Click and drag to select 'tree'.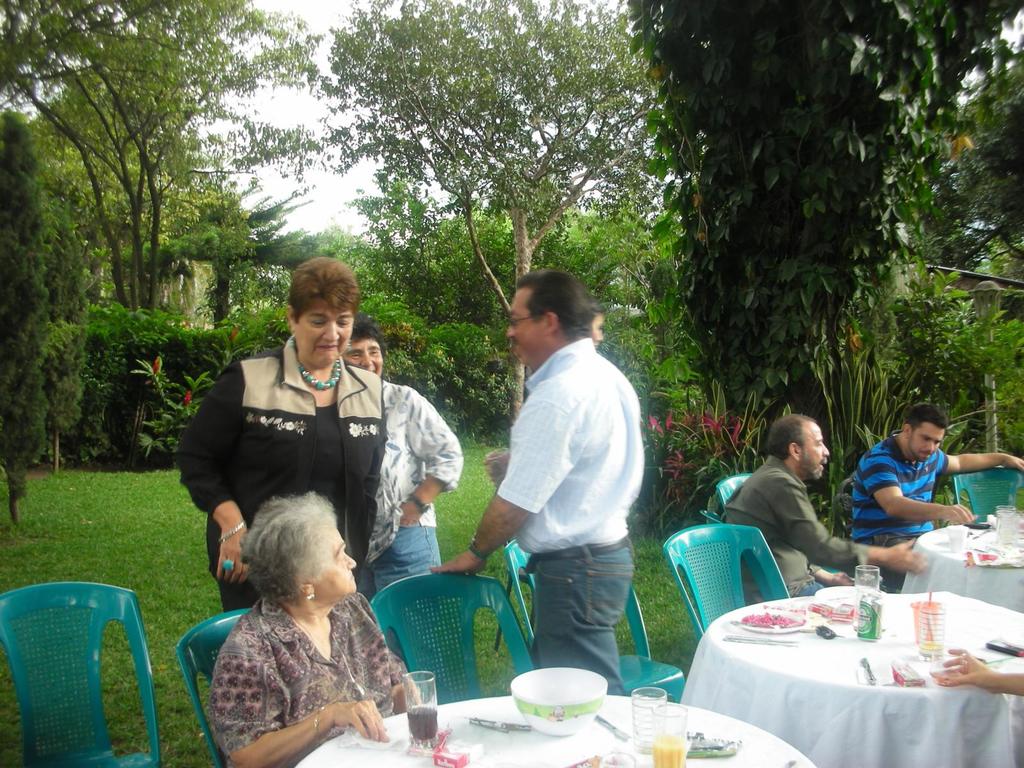
Selection: {"x1": 613, "y1": 0, "x2": 1023, "y2": 445}.
